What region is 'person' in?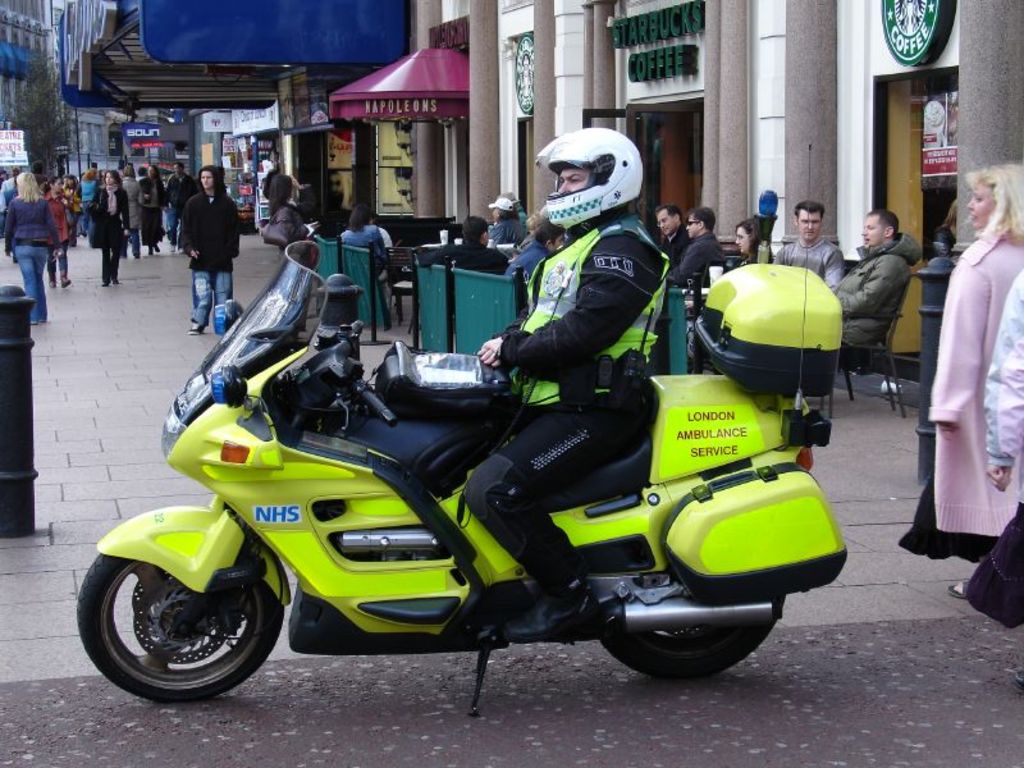
{"x1": 4, "y1": 169, "x2": 58, "y2": 321}.
